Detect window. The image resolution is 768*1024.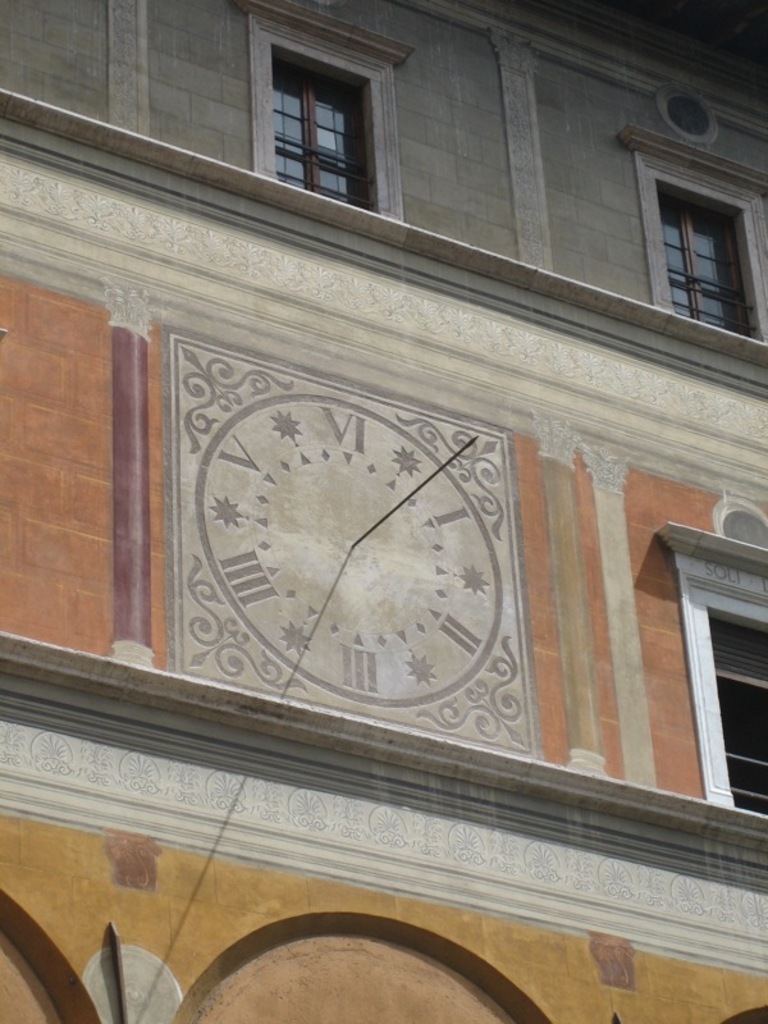
(649,187,763,332).
